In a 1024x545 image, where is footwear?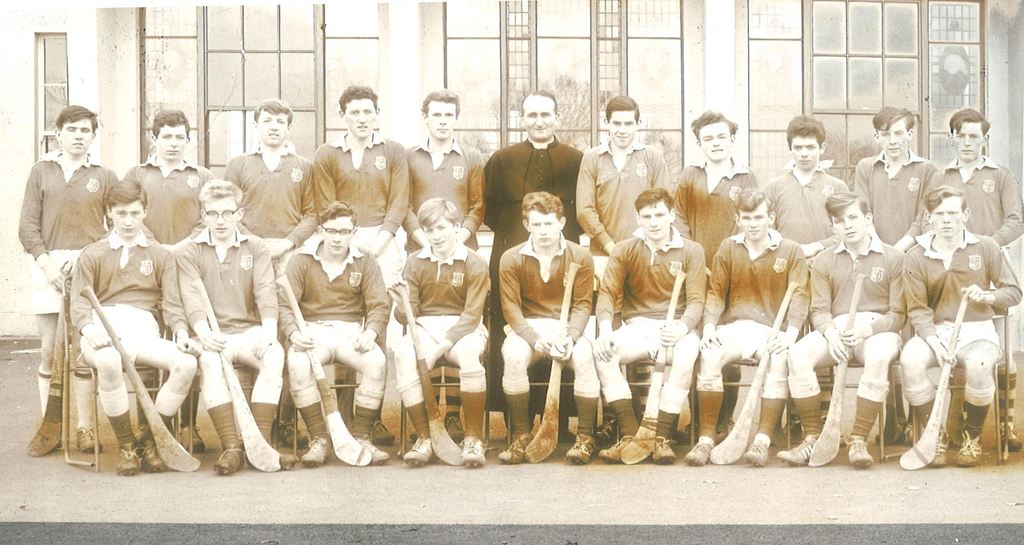
<box>655,437,676,460</box>.
